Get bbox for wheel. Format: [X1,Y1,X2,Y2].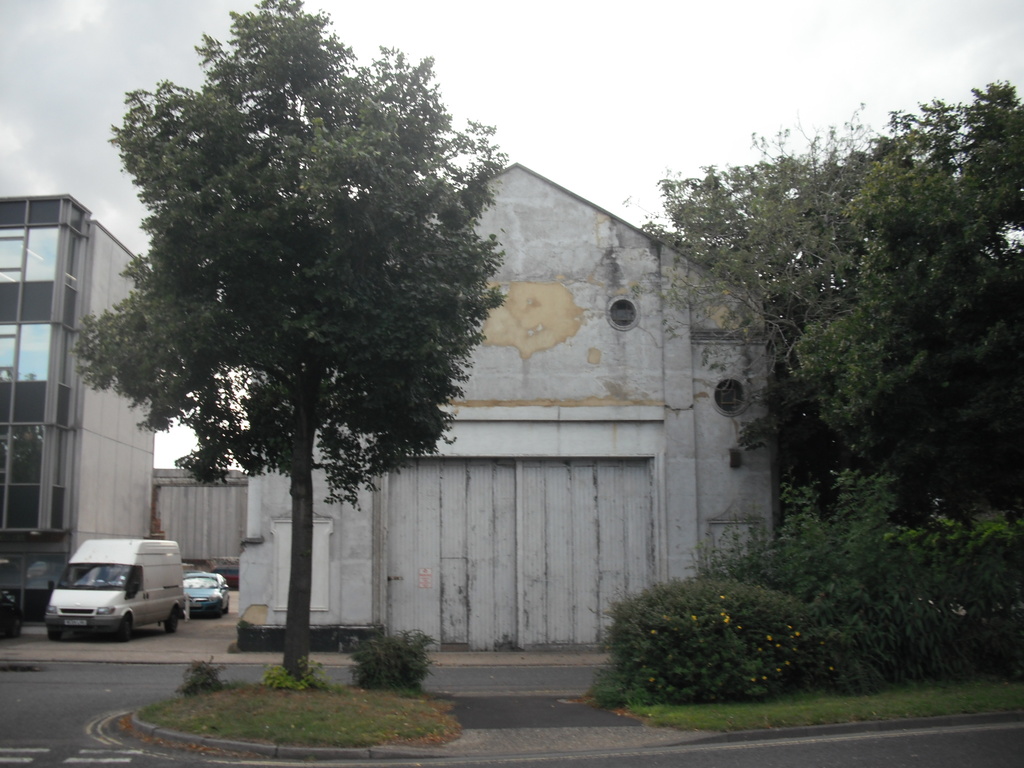
[166,607,177,634].
